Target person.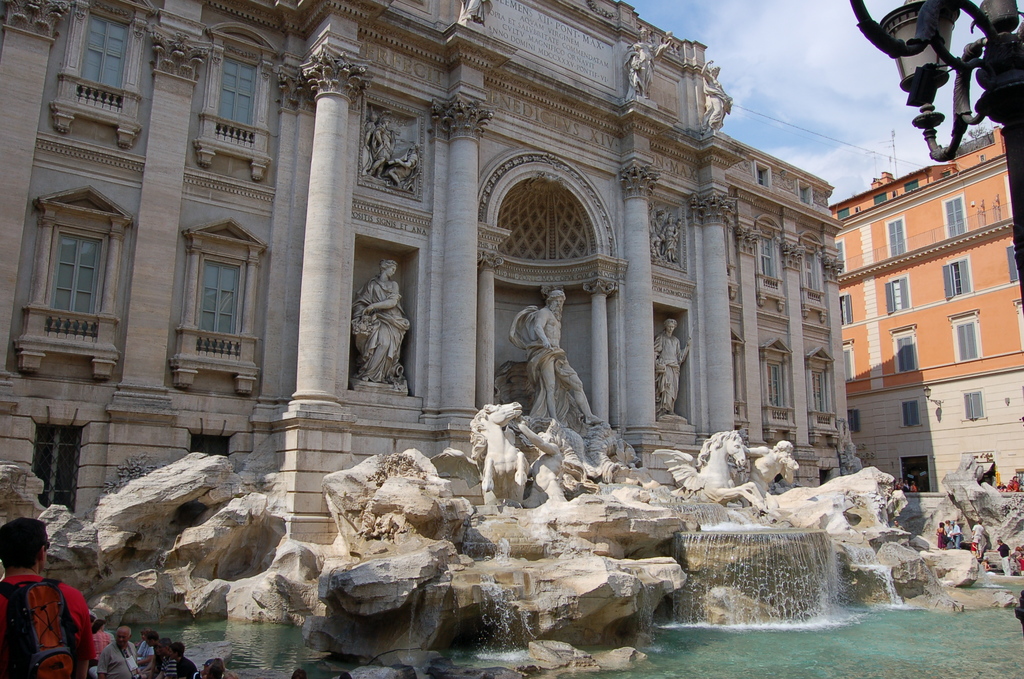
Target region: [933,521,942,546].
